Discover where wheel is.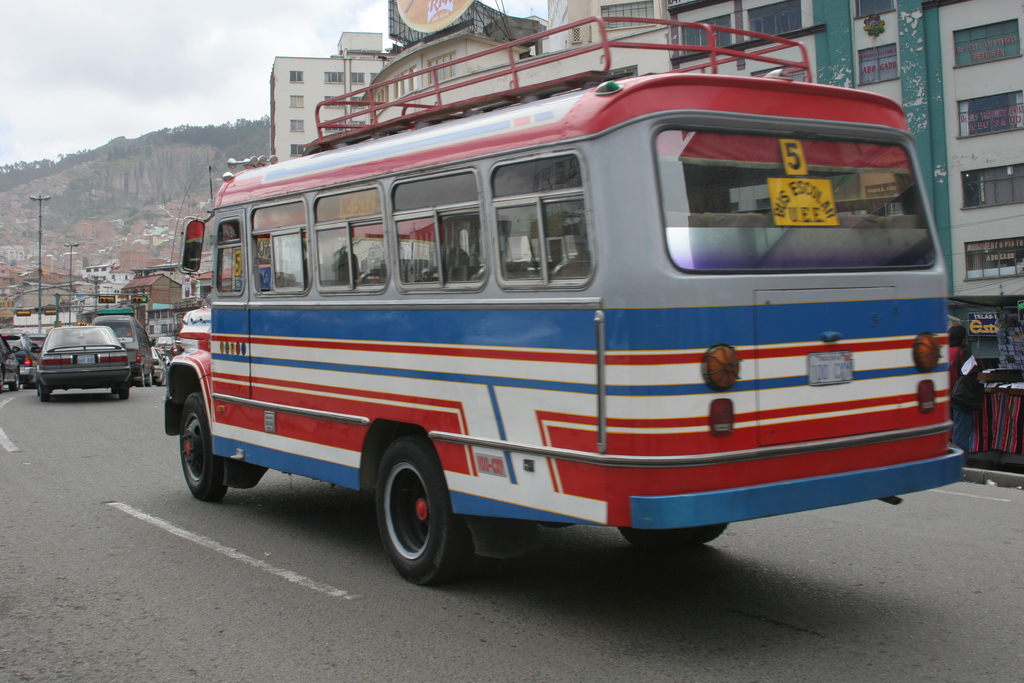
Discovered at <region>111, 382, 116, 399</region>.
